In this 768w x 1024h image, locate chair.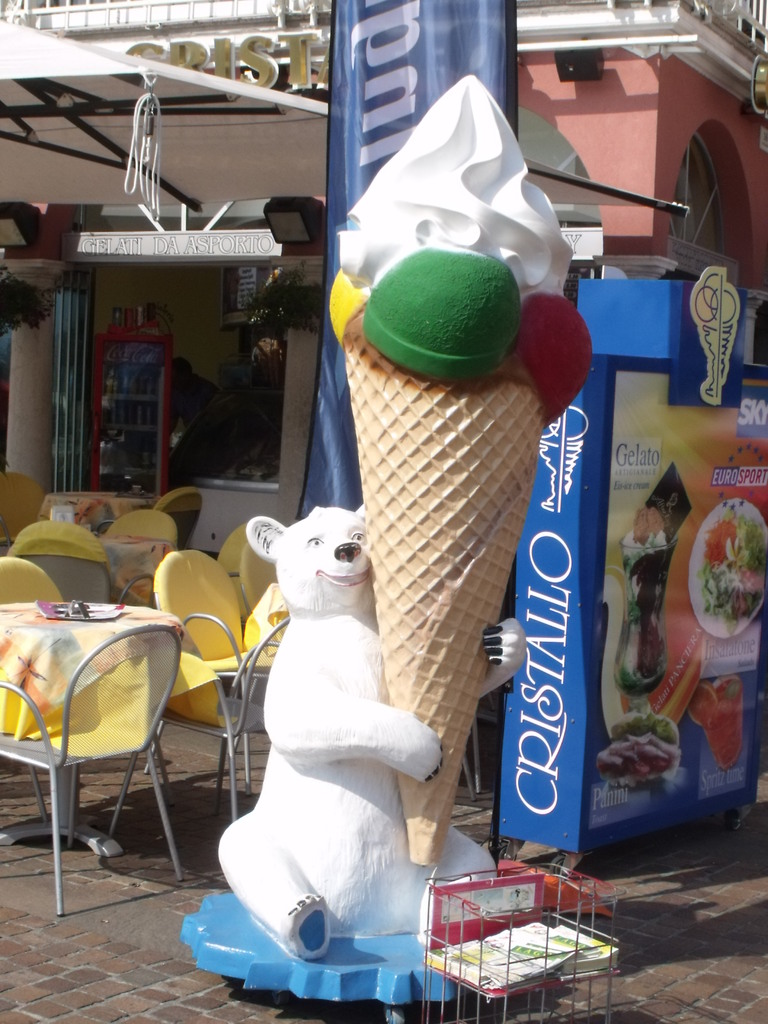
Bounding box: box=[6, 513, 112, 609].
